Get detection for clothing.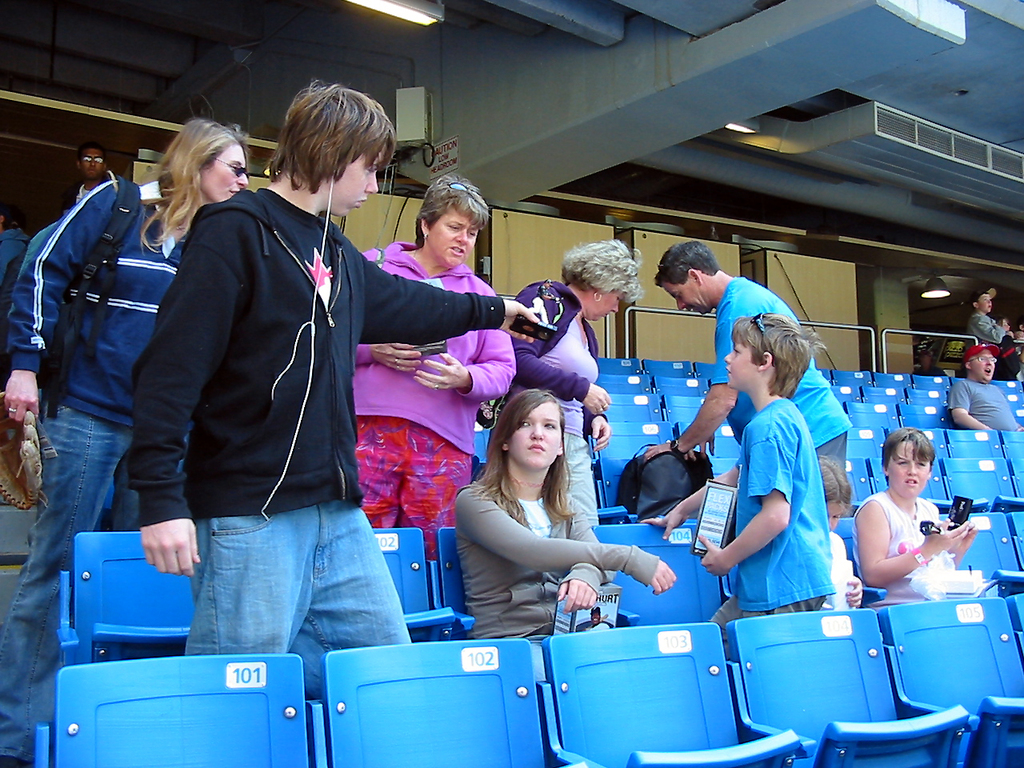
Detection: x1=0 y1=176 x2=194 y2=767.
